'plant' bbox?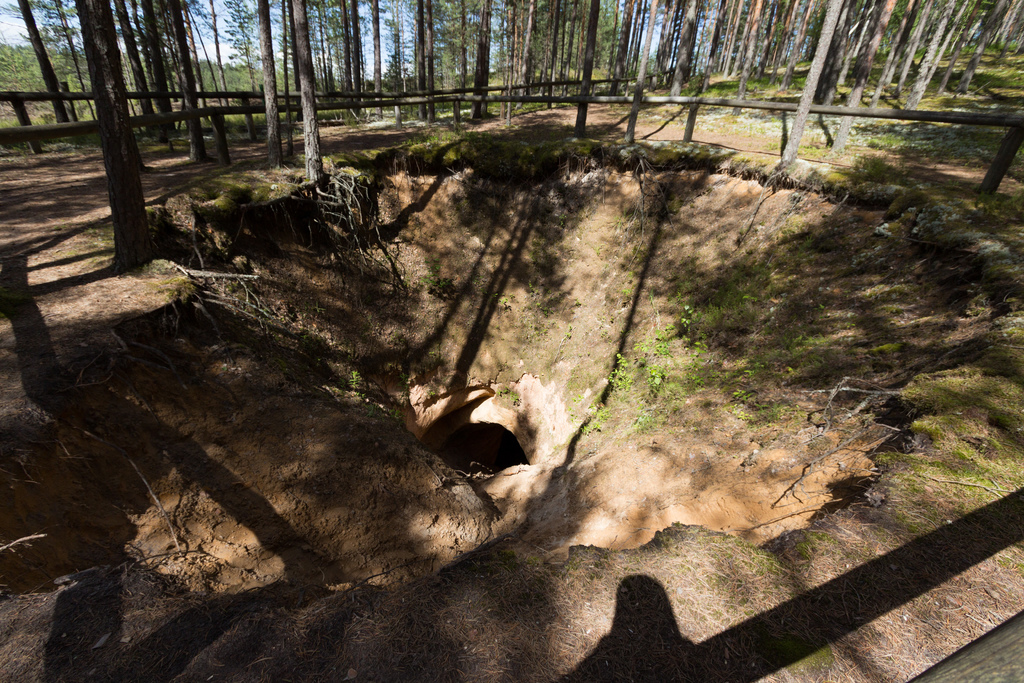
(x1=217, y1=179, x2=257, y2=206)
